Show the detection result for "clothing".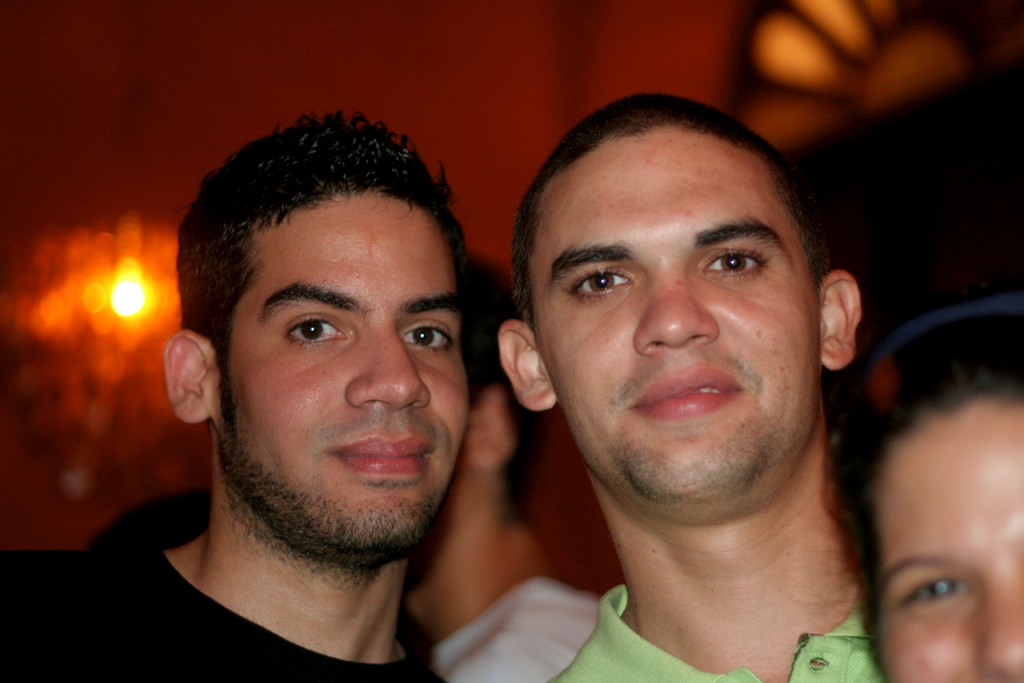
rect(0, 541, 461, 682).
